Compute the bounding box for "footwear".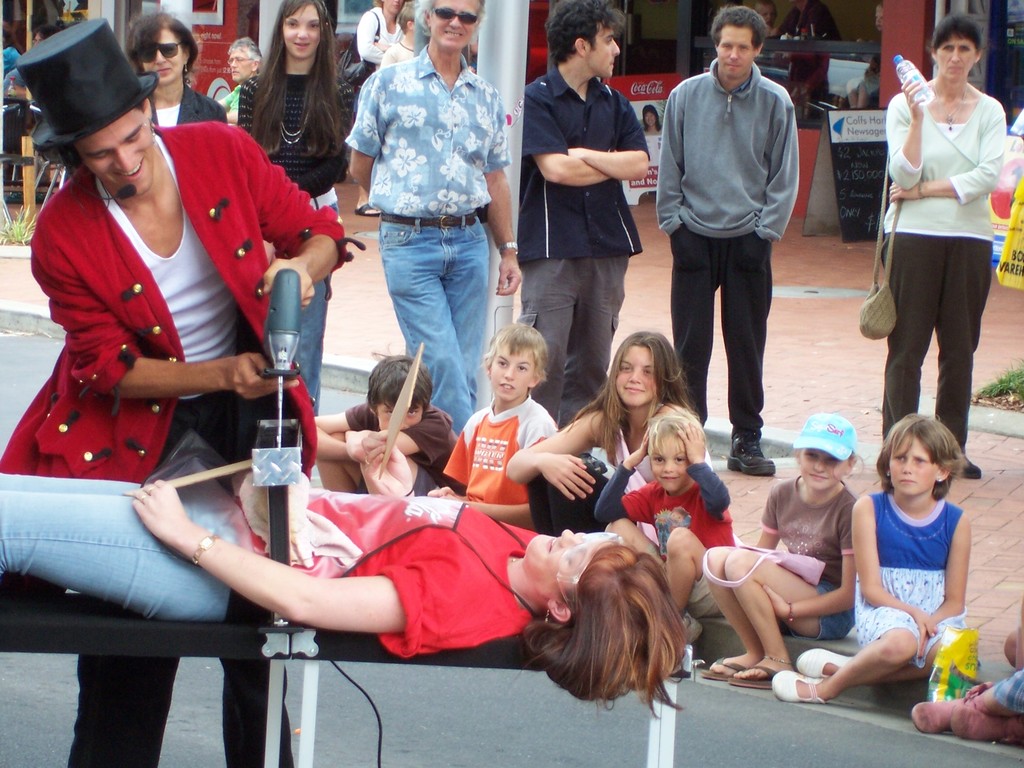
{"x1": 908, "y1": 678, "x2": 988, "y2": 744}.
